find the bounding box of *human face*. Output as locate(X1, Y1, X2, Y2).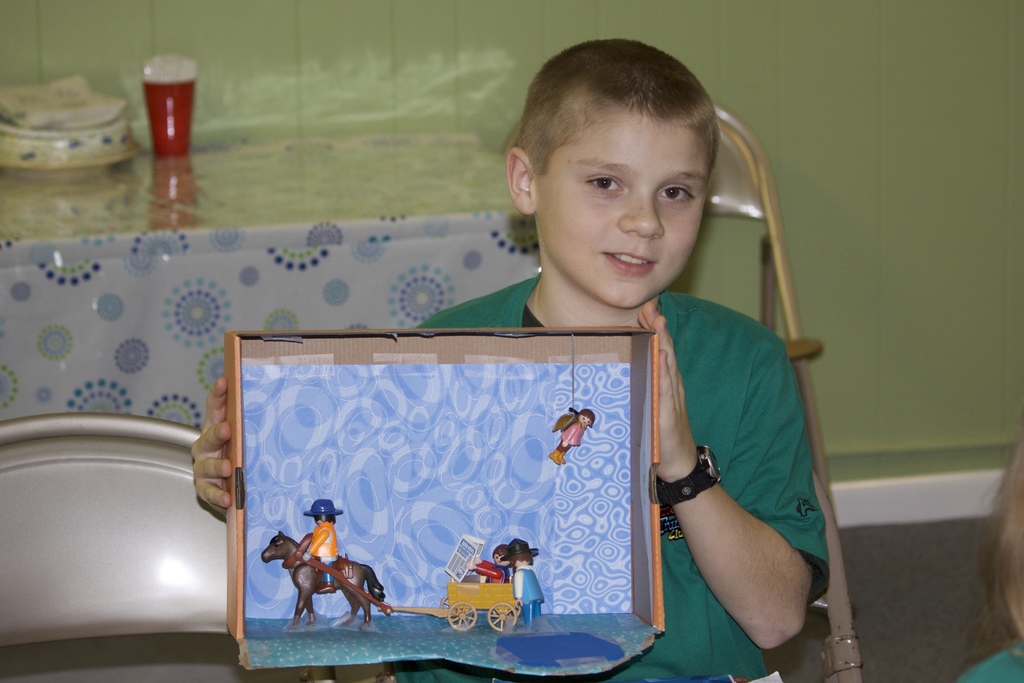
locate(543, 104, 709, 310).
